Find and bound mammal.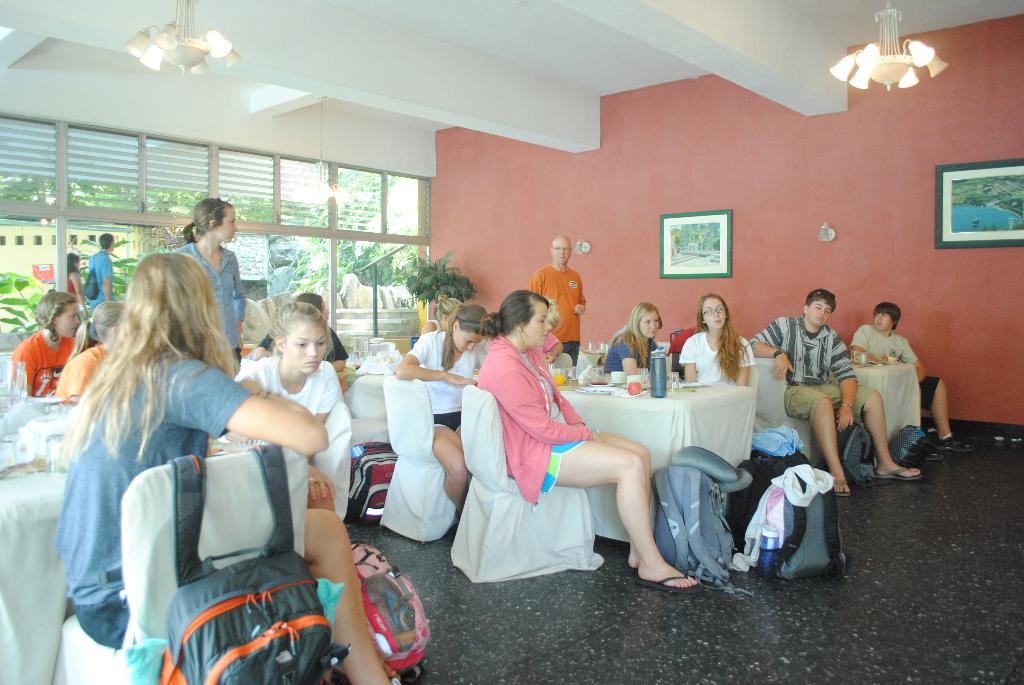
Bound: select_region(55, 251, 388, 684).
